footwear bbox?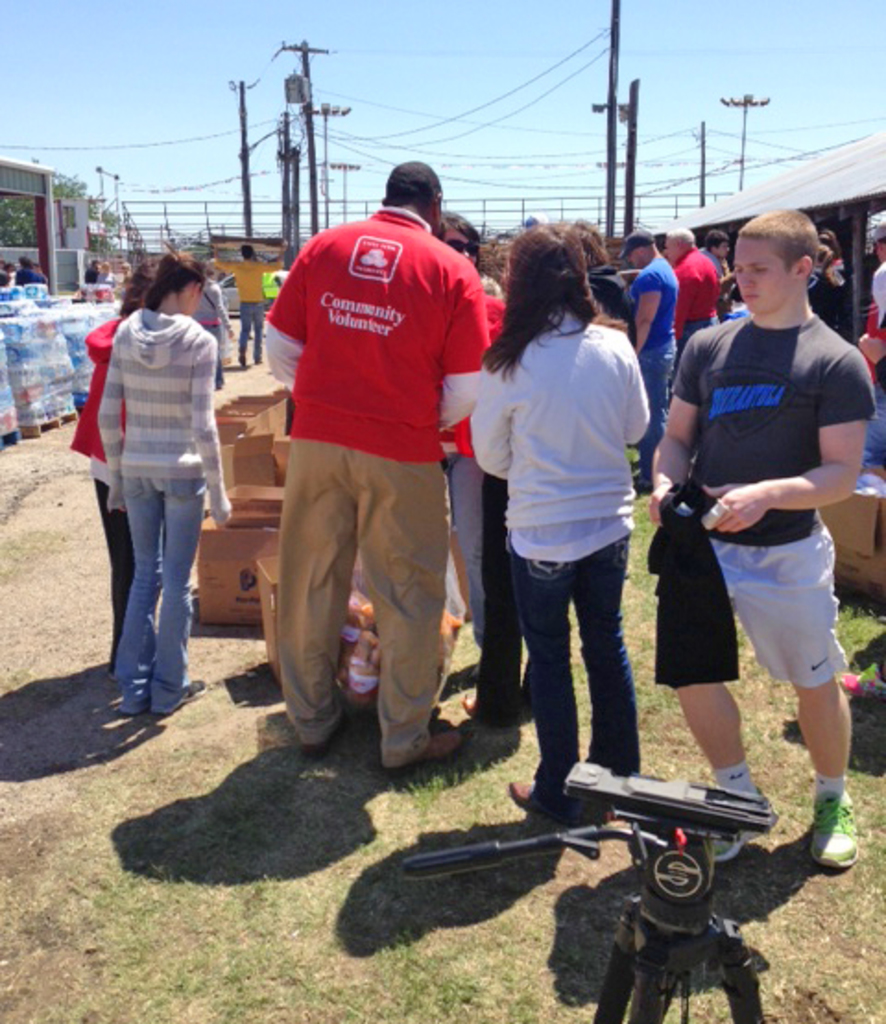
detection(834, 662, 884, 697)
